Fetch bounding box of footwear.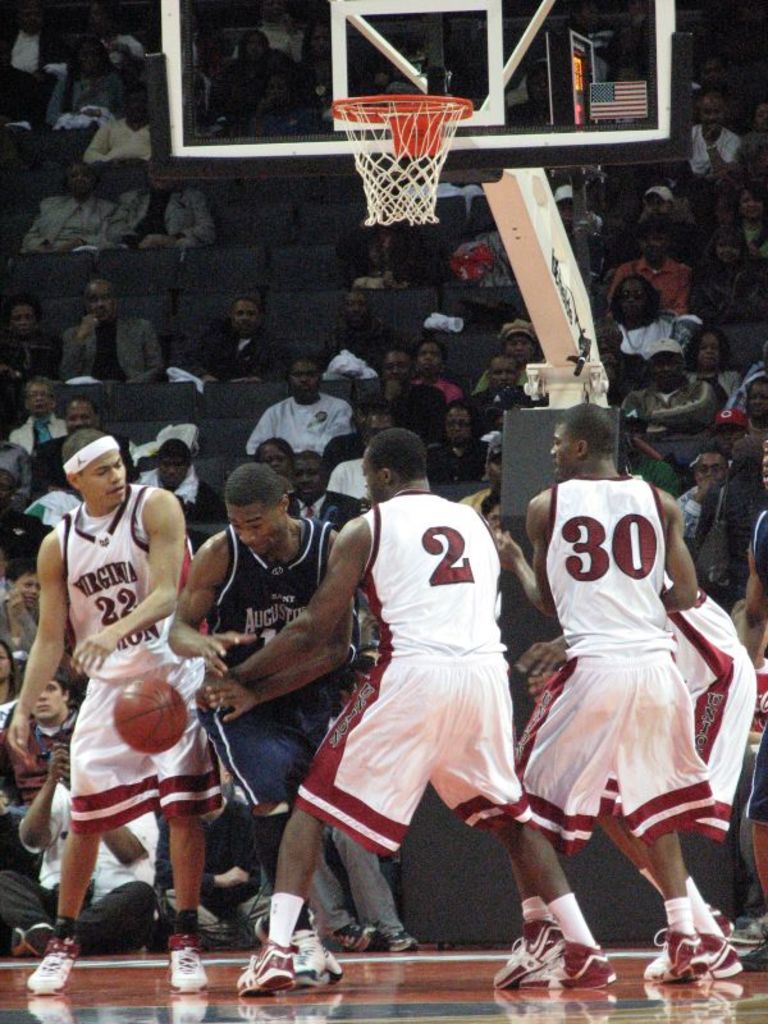
Bbox: crop(494, 920, 582, 980).
